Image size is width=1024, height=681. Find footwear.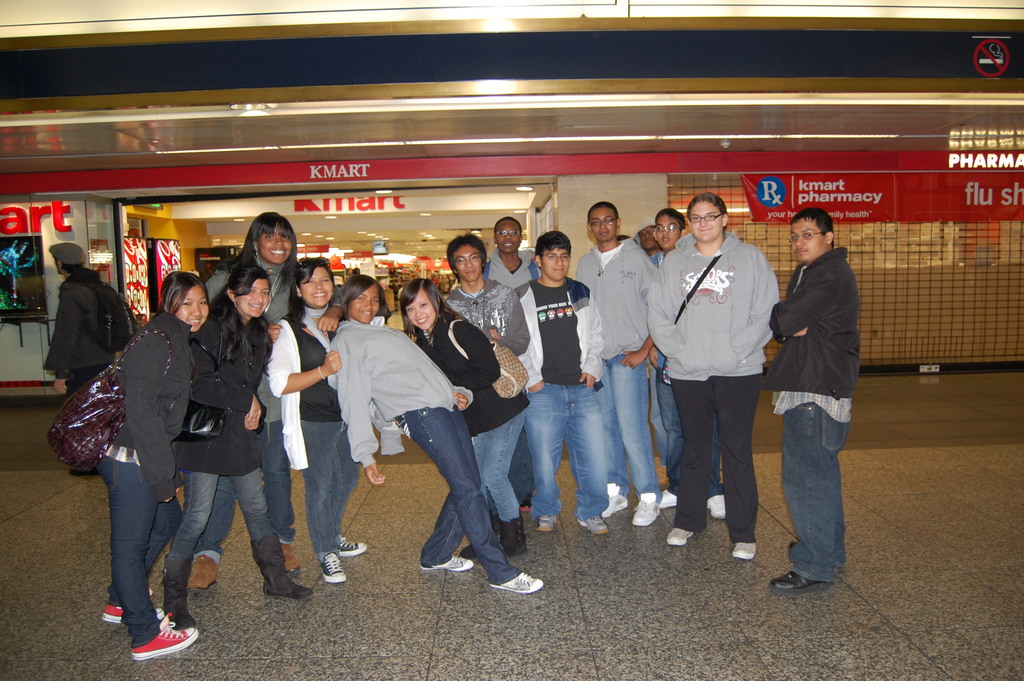
[460, 543, 477, 565].
